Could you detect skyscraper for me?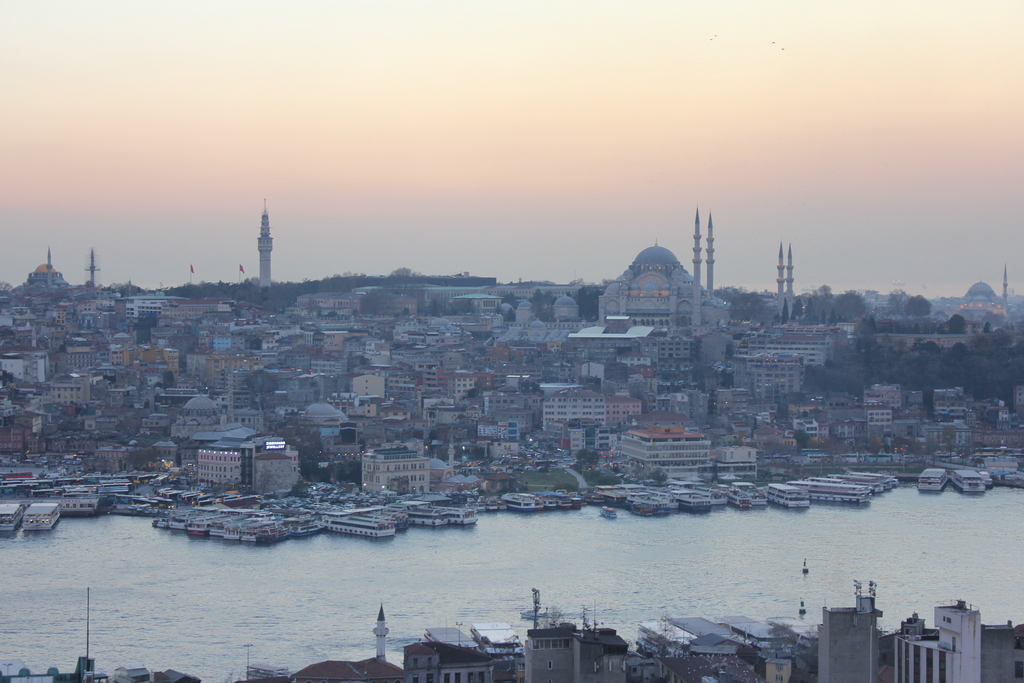
Detection result: detection(931, 600, 979, 682).
